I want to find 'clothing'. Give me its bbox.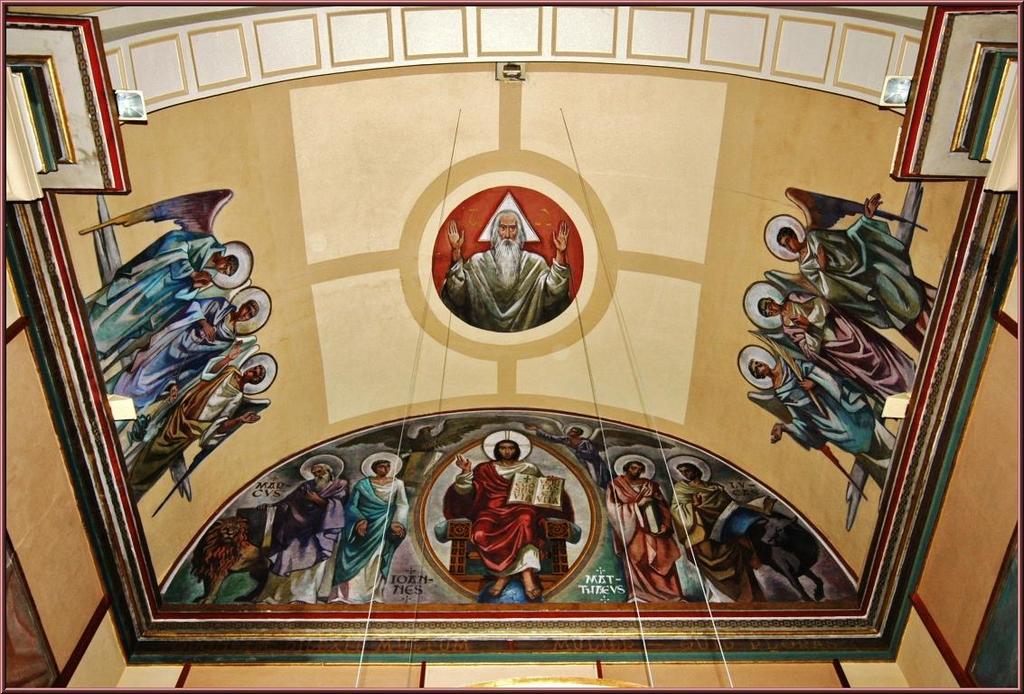
box(539, 427, 621, 484).
